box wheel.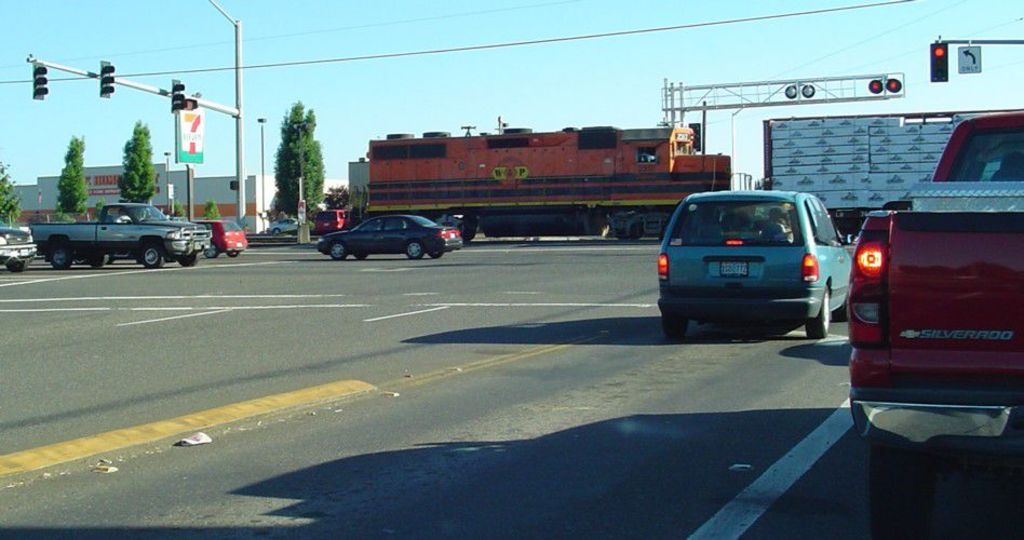
{"left": 11, "top": 258, "right": 28, "bottom": 274}.
